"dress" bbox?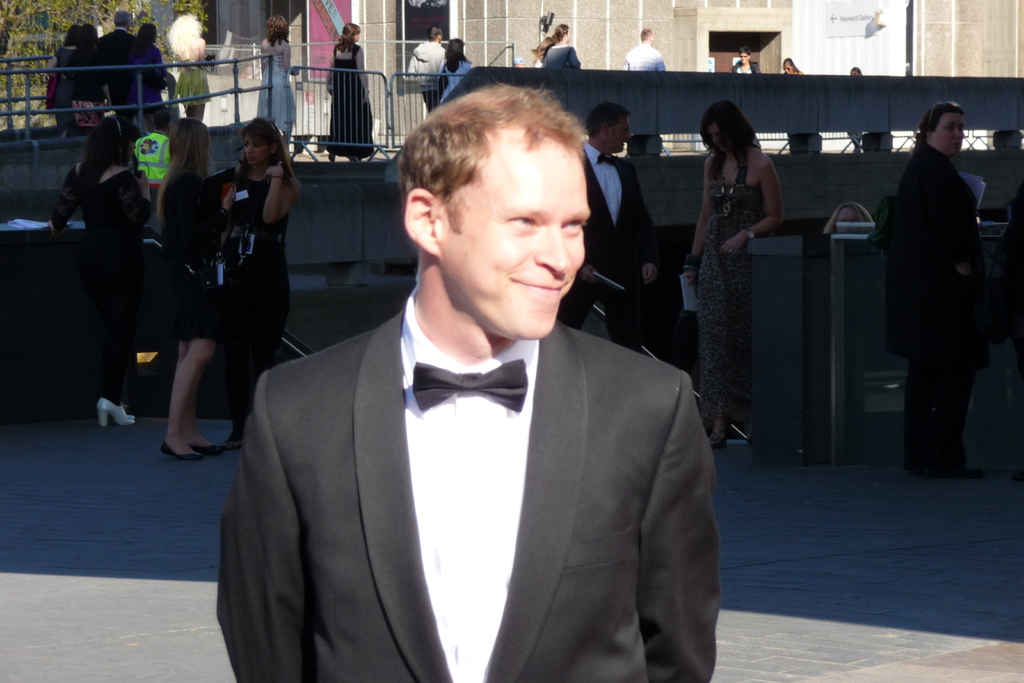
[125,42,168,115]
